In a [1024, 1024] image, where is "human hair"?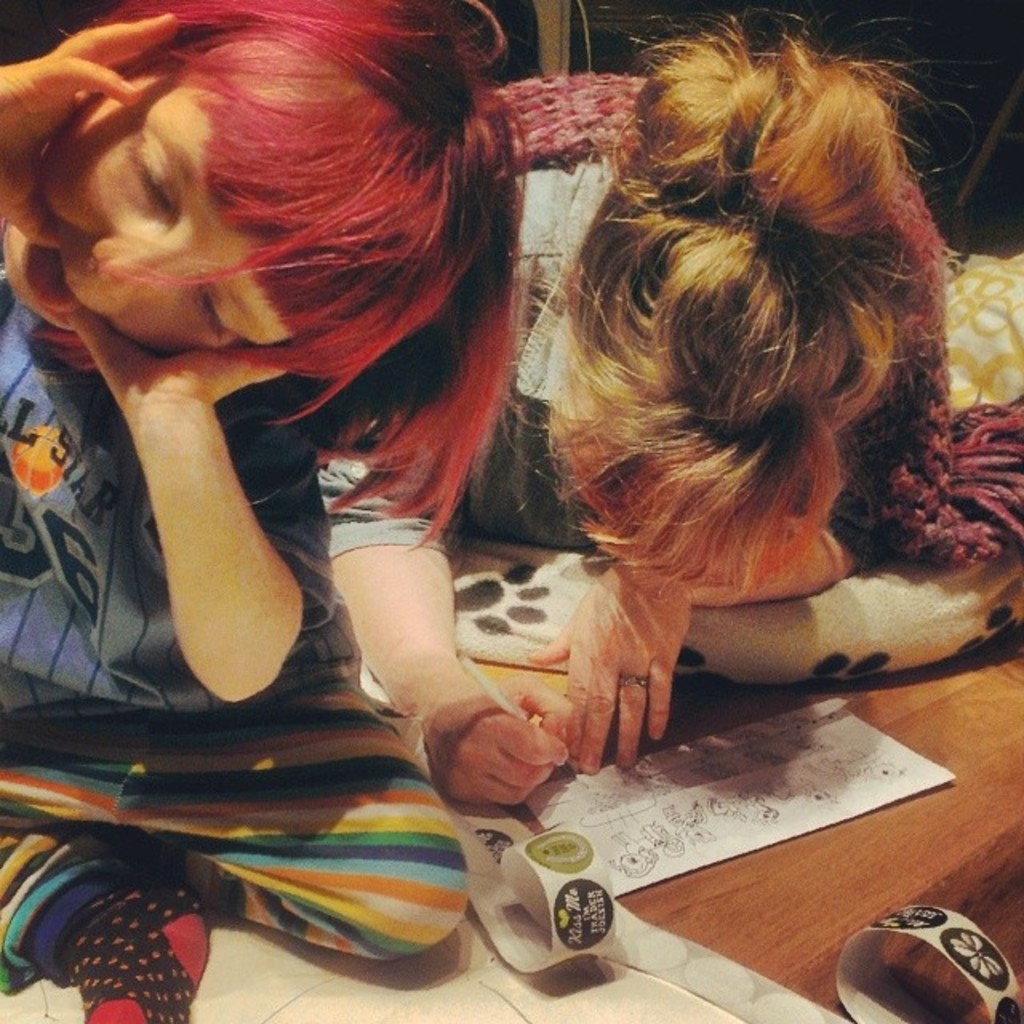
Rect(536, 26, 920, 600).
